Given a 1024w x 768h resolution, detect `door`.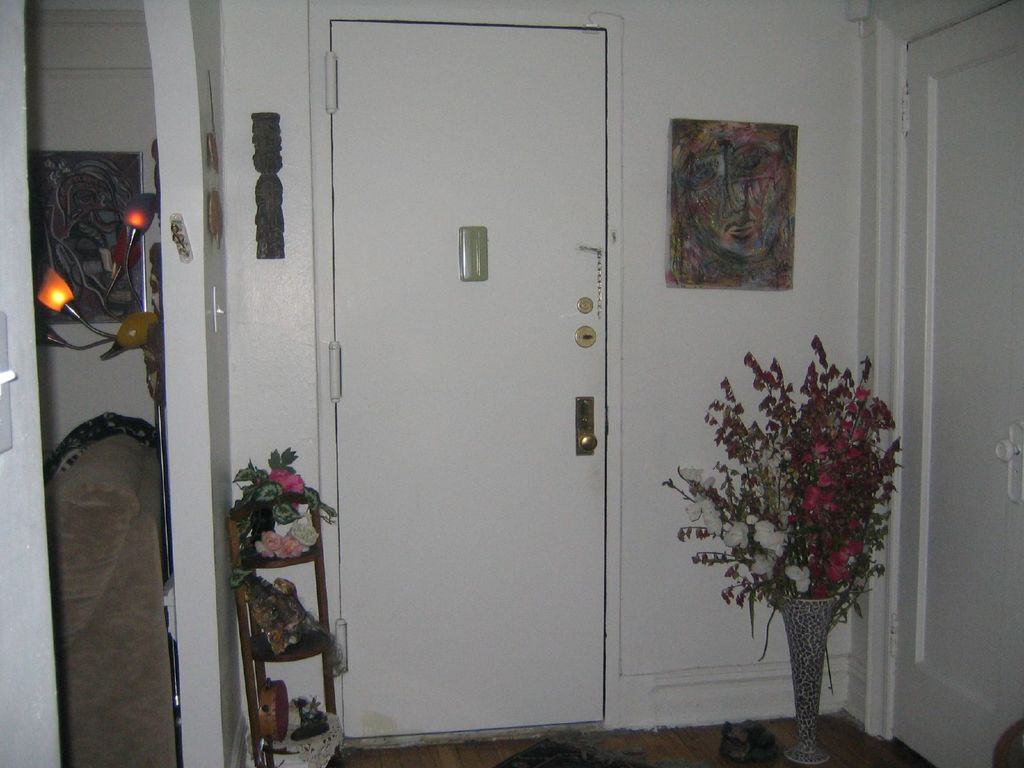
(888,0,1023,766).
